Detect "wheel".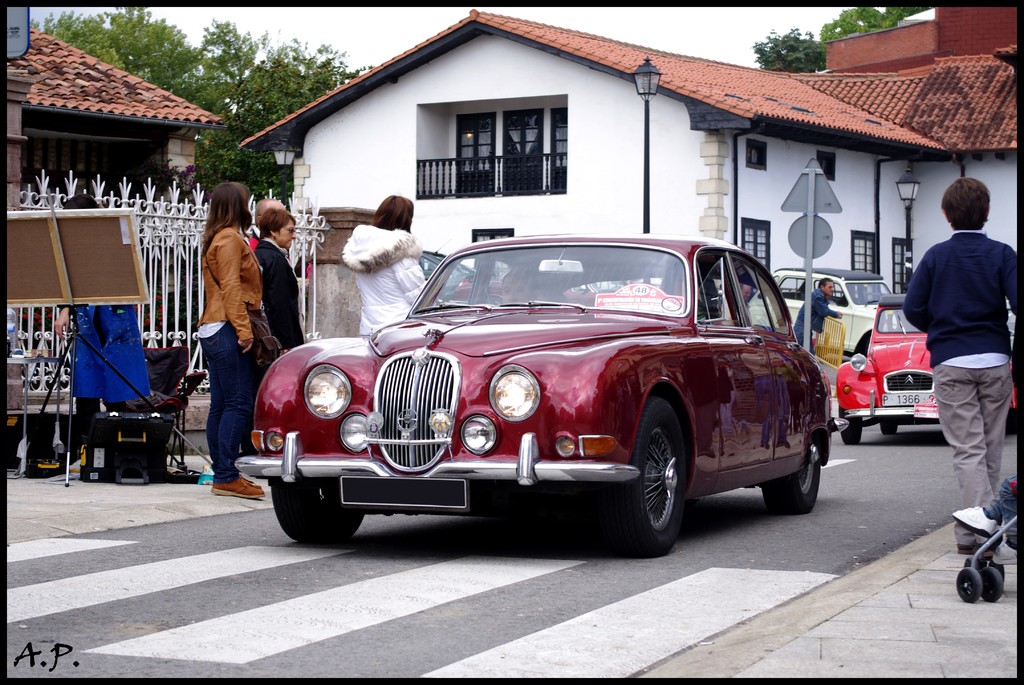
Detected at (x1=271, y1=483, x2=365, y2=542).
